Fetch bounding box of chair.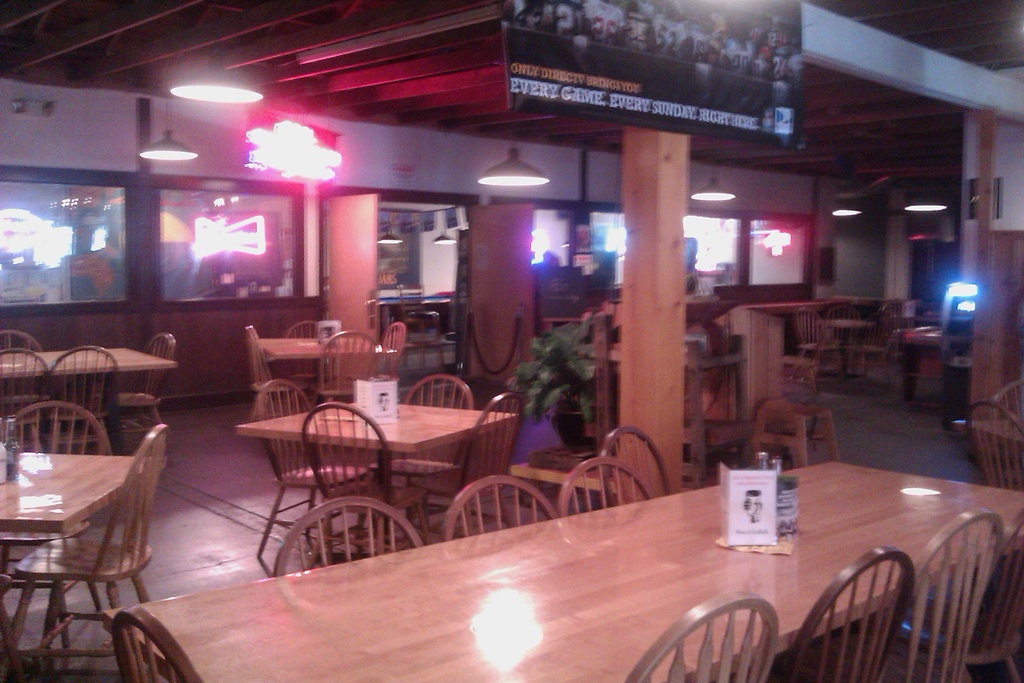
Bbox: rect(307, 403, 435, 539).
